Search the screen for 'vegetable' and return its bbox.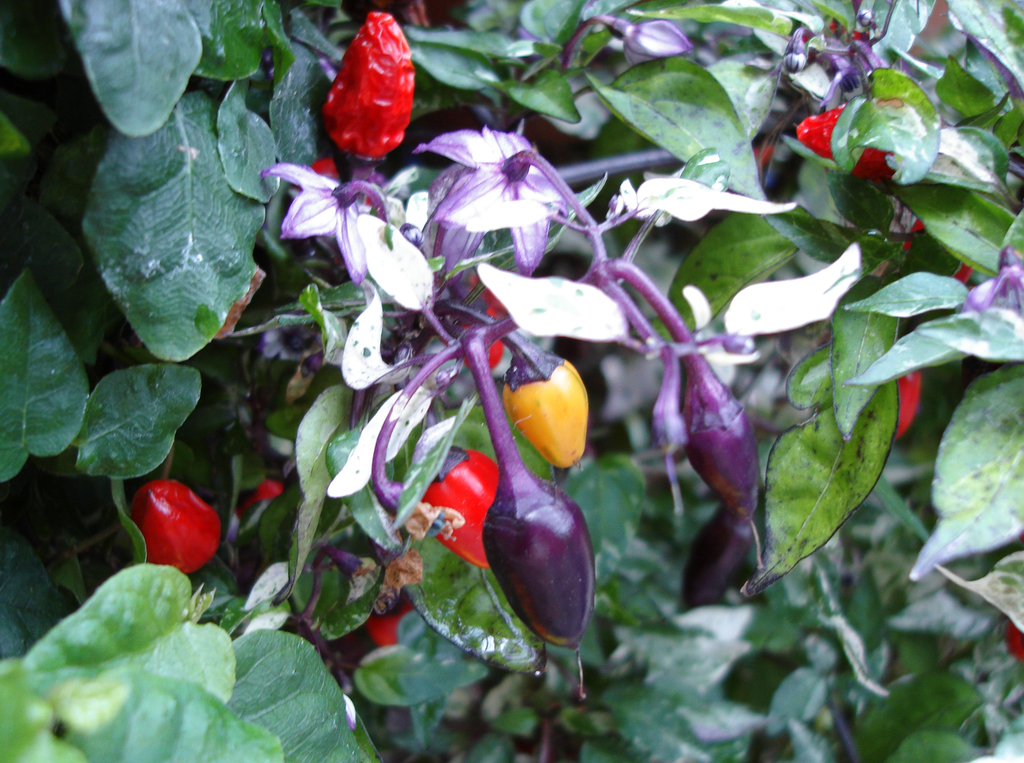
Found: {"left": 792, "top": 100, "right": 901, "bottom": 182}.
